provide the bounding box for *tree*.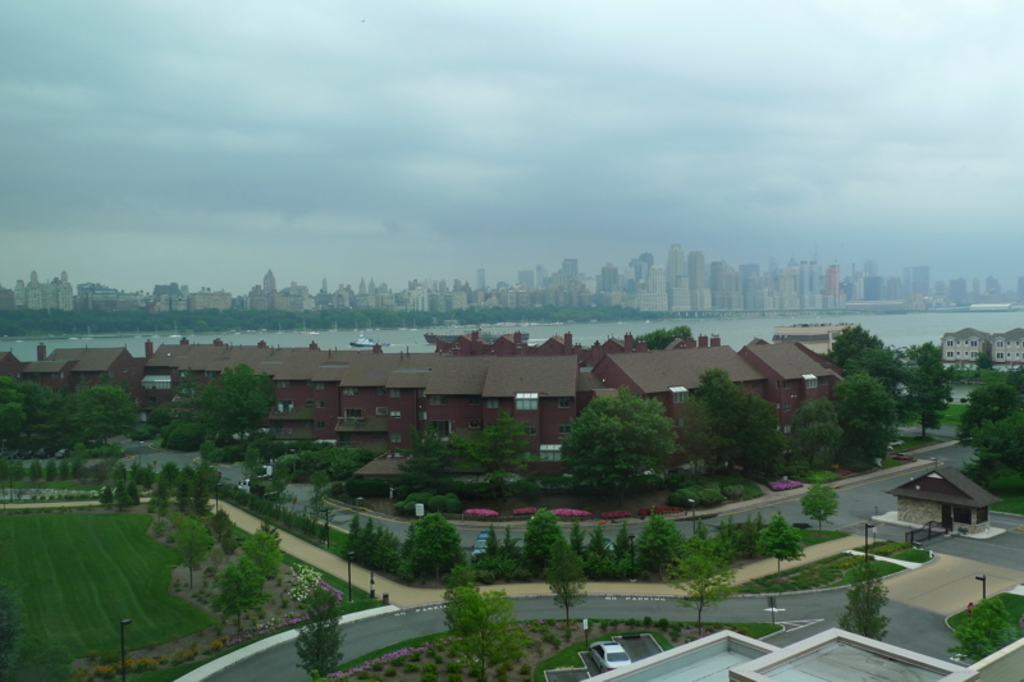
box(88, 453, 232, 518).
